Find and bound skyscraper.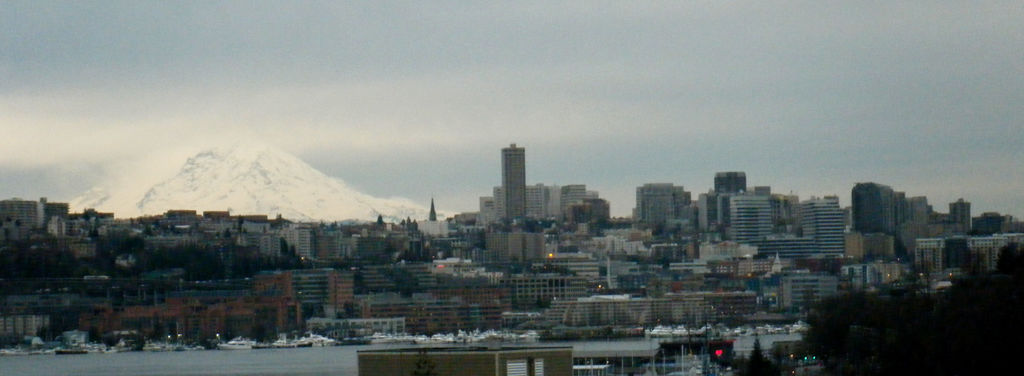
Bound: 729 194 772 249.
